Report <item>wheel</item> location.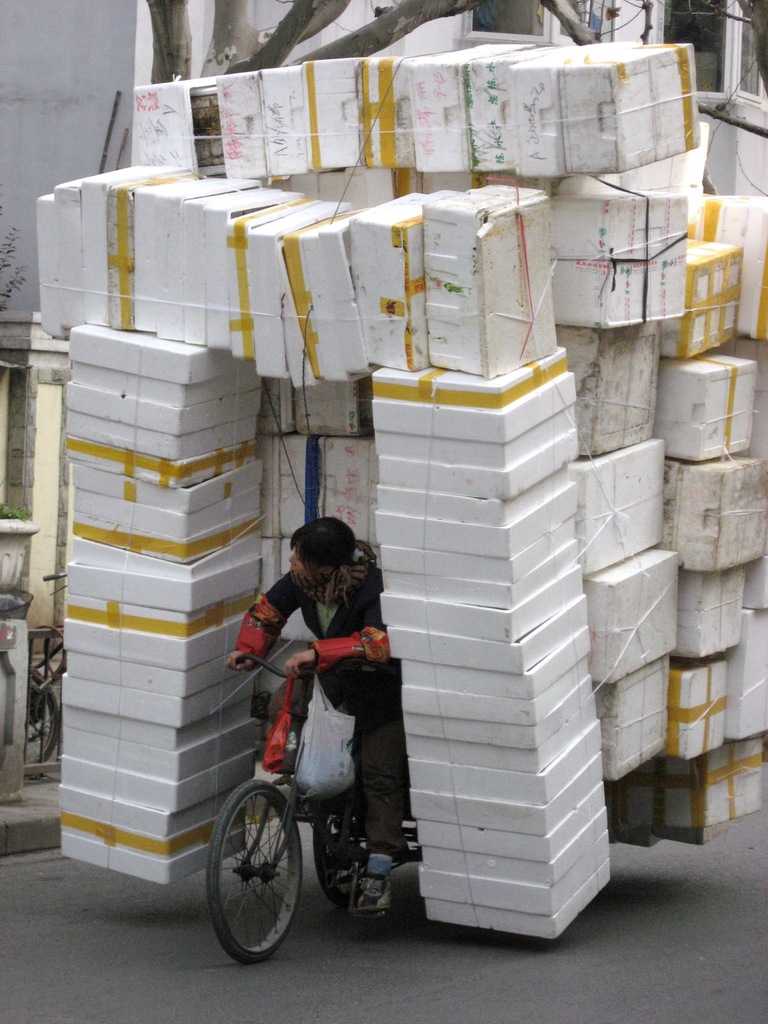
Report: bbox=[209, 792, 305, 963].
